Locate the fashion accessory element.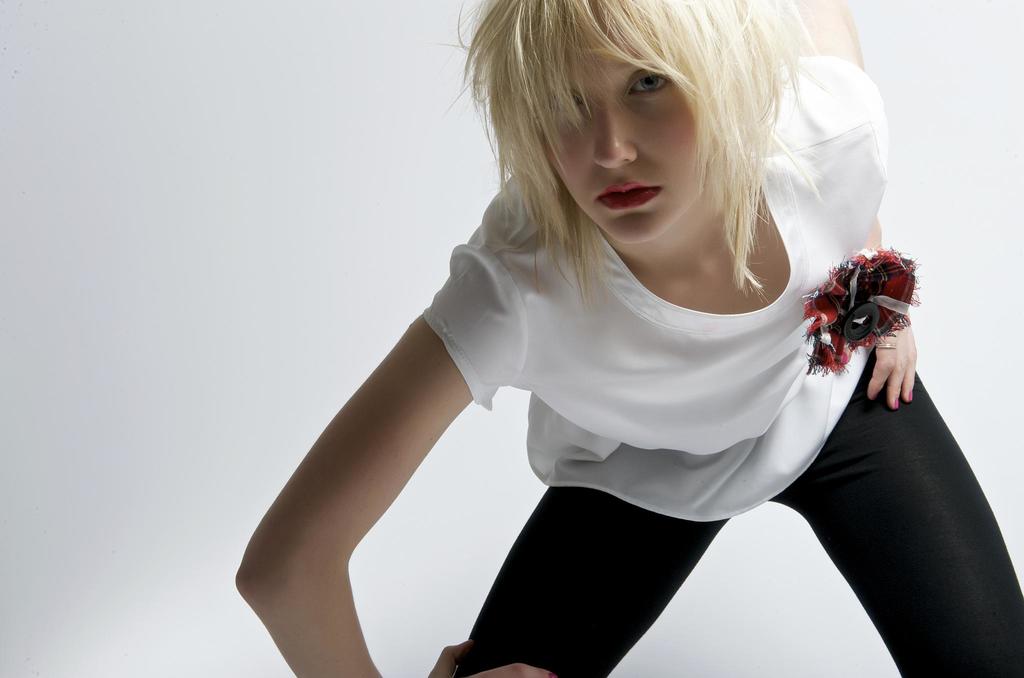
Element bbox: [907, 391, 912, 398].
